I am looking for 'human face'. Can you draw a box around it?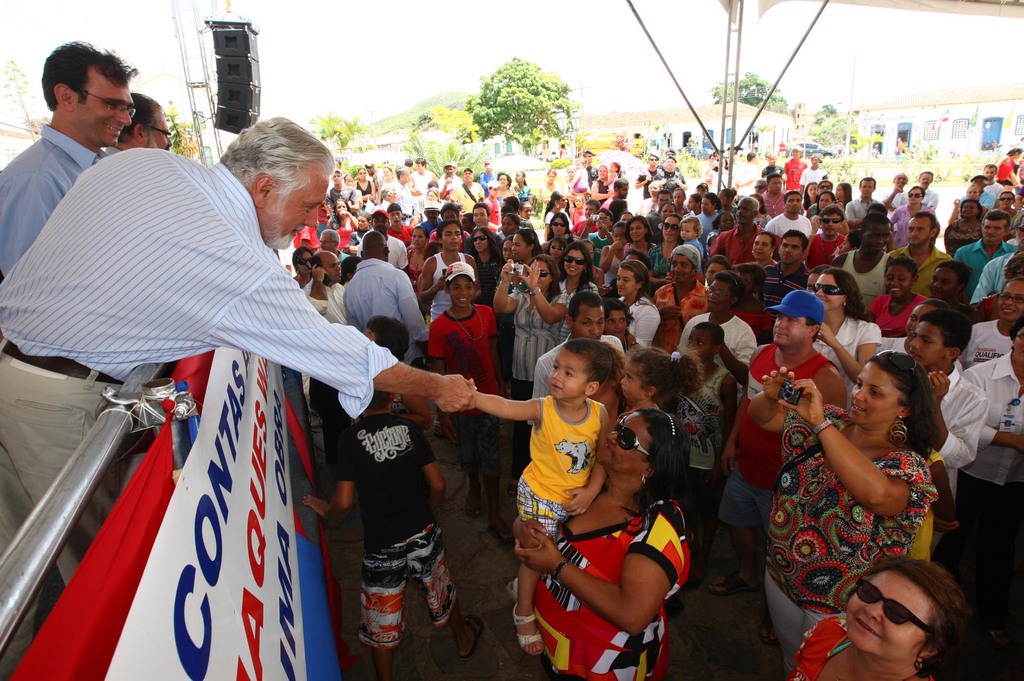
Sure, the bounding box is Rect(883, 263, 909, 301).
